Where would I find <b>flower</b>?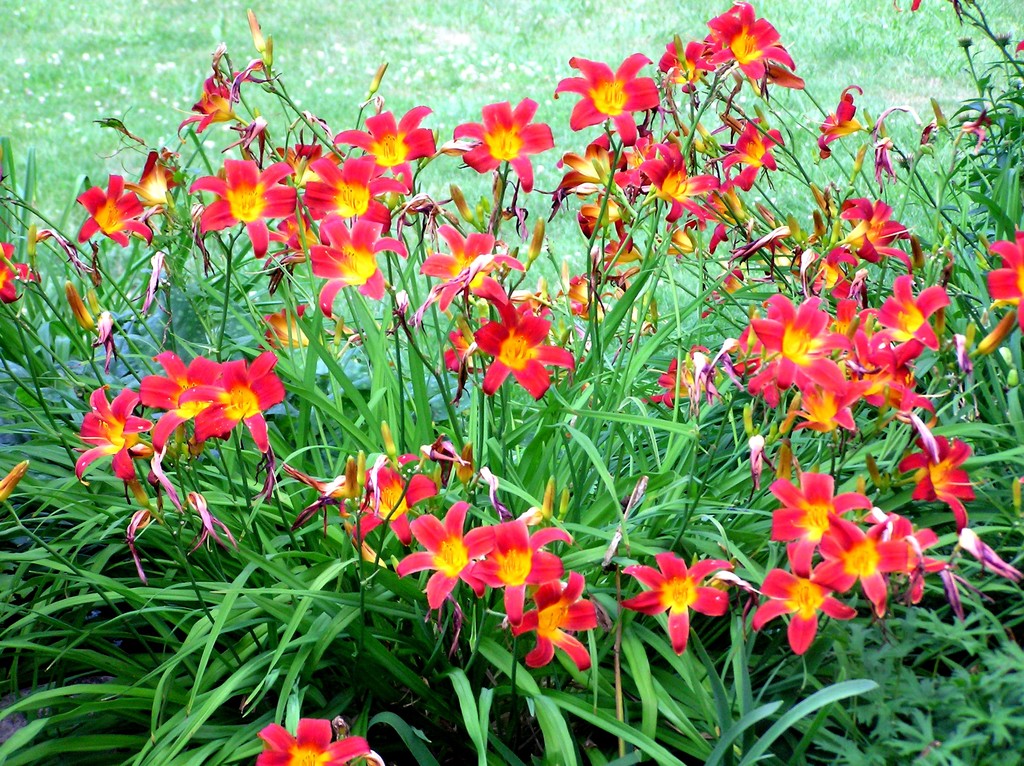
At left=31, top=223, right=100, bottom=276.
